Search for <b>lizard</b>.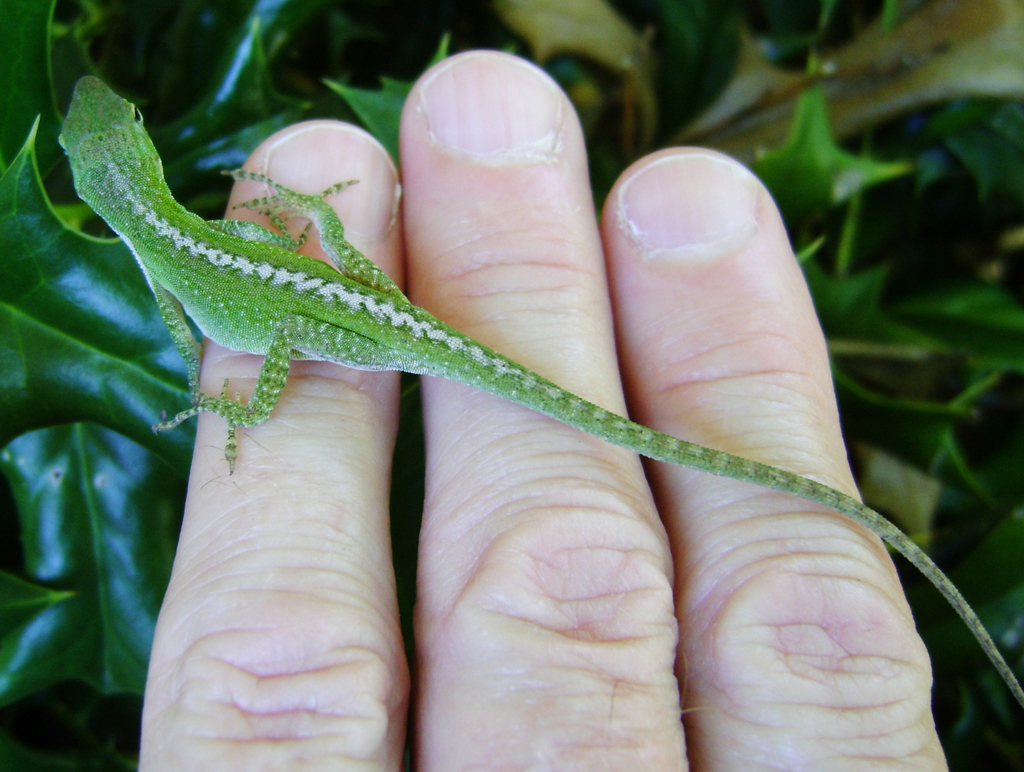
Found at [left=62, top=79, right=1021, bottom=696].
